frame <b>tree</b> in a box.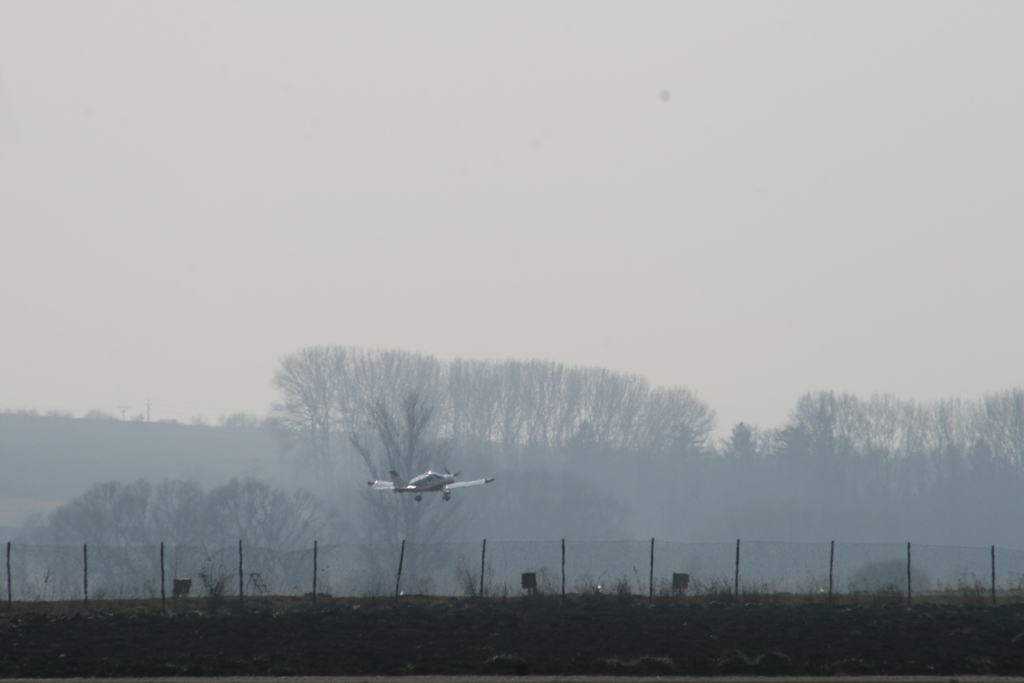
<region>260, 344, 716, 599</region>.
